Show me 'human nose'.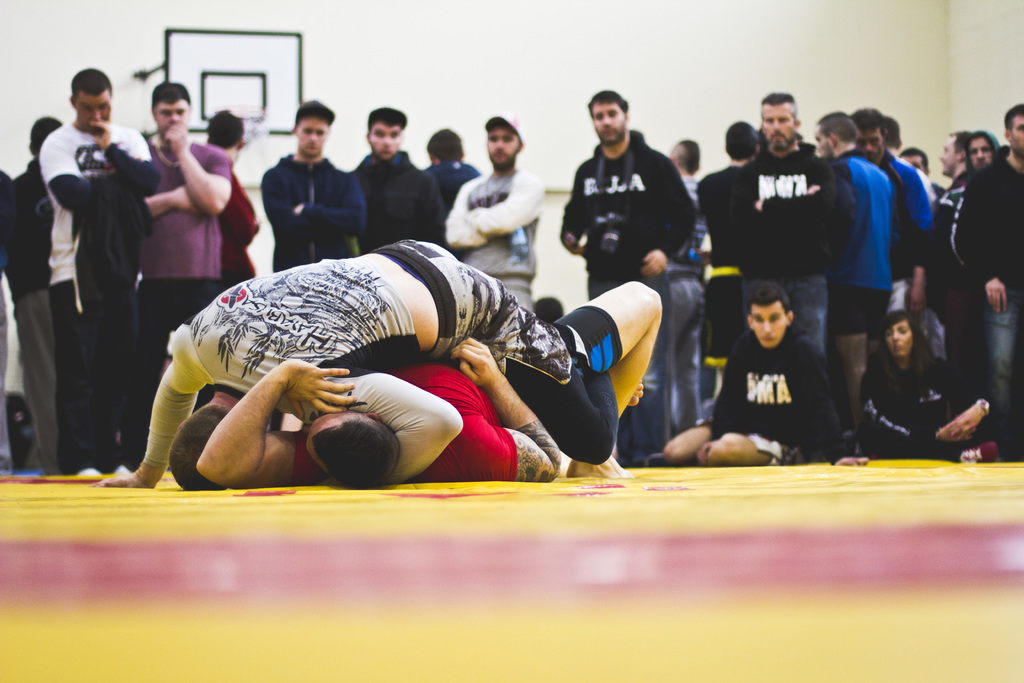
'human nose' is here: box(606, 115, 610, 126).
